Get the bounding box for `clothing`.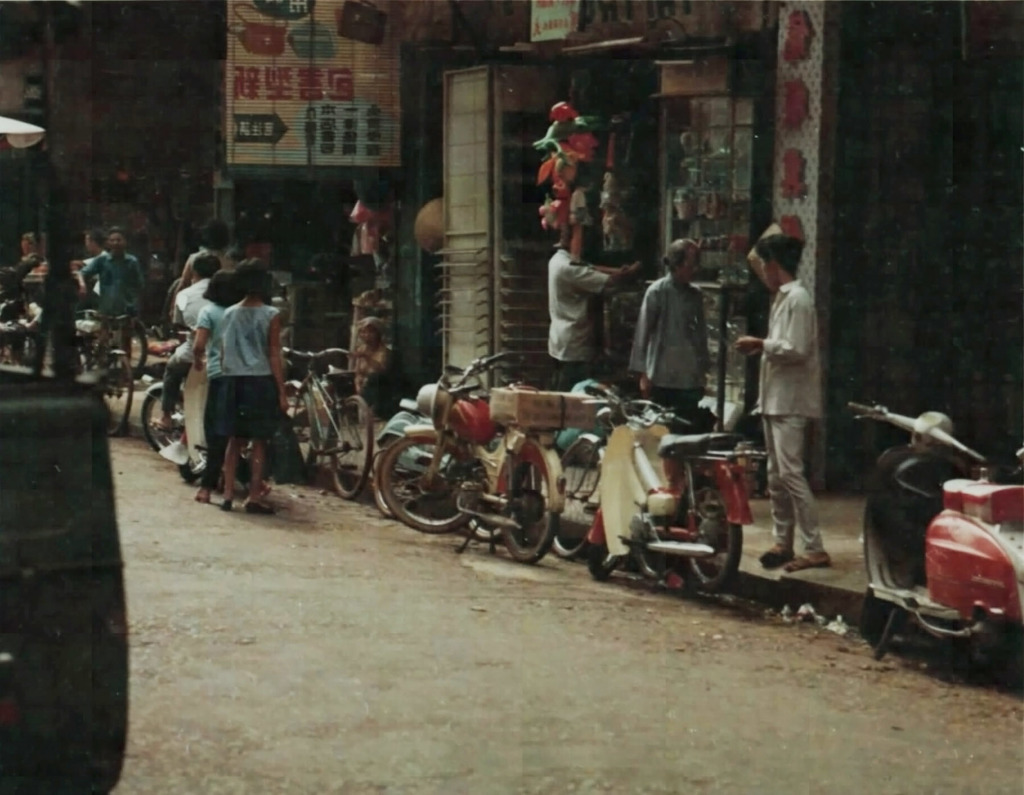
bbox=(87, 255, 141, 331).
